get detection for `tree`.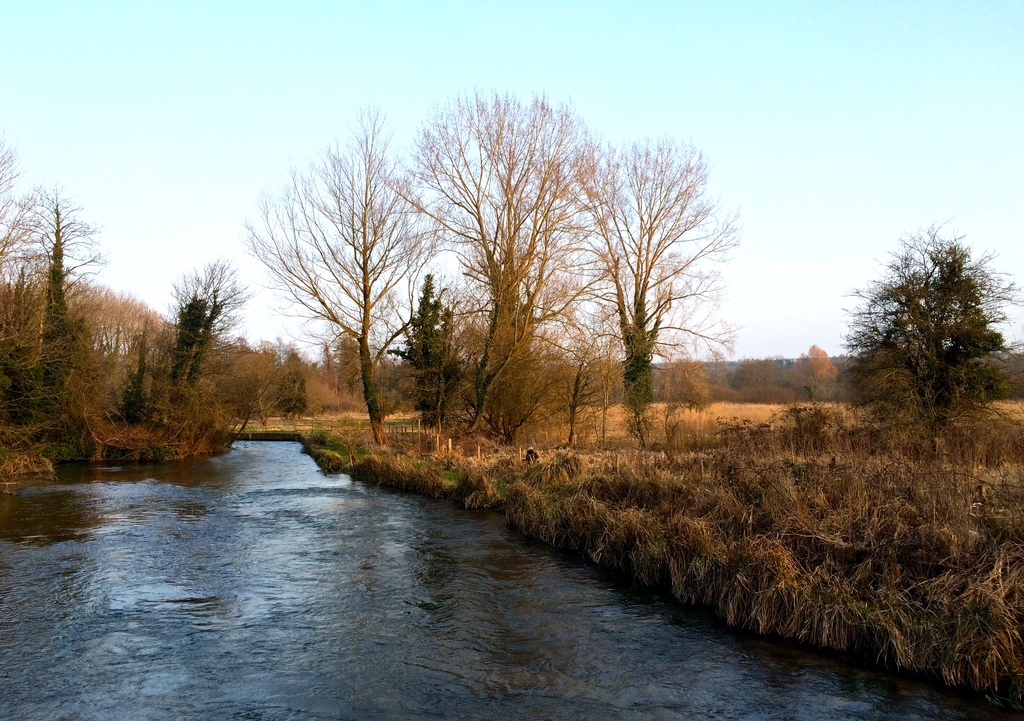
Detection: left=239, top=95, right=452, bottom=447.
